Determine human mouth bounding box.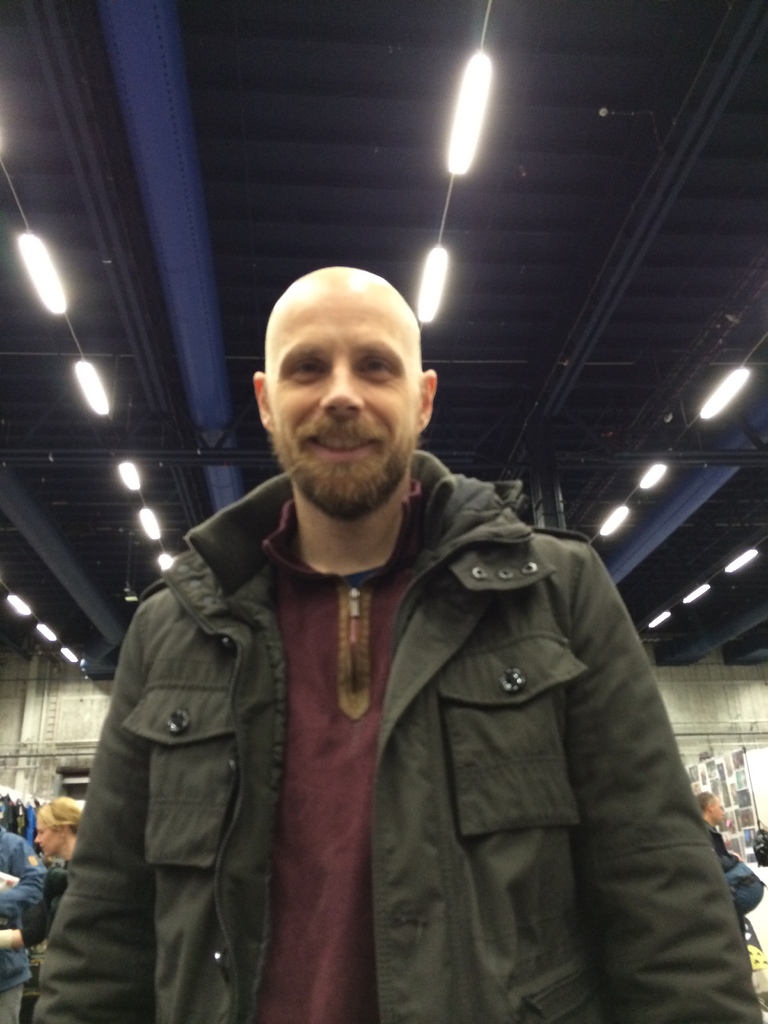
Determined: 308 430 378 456.
